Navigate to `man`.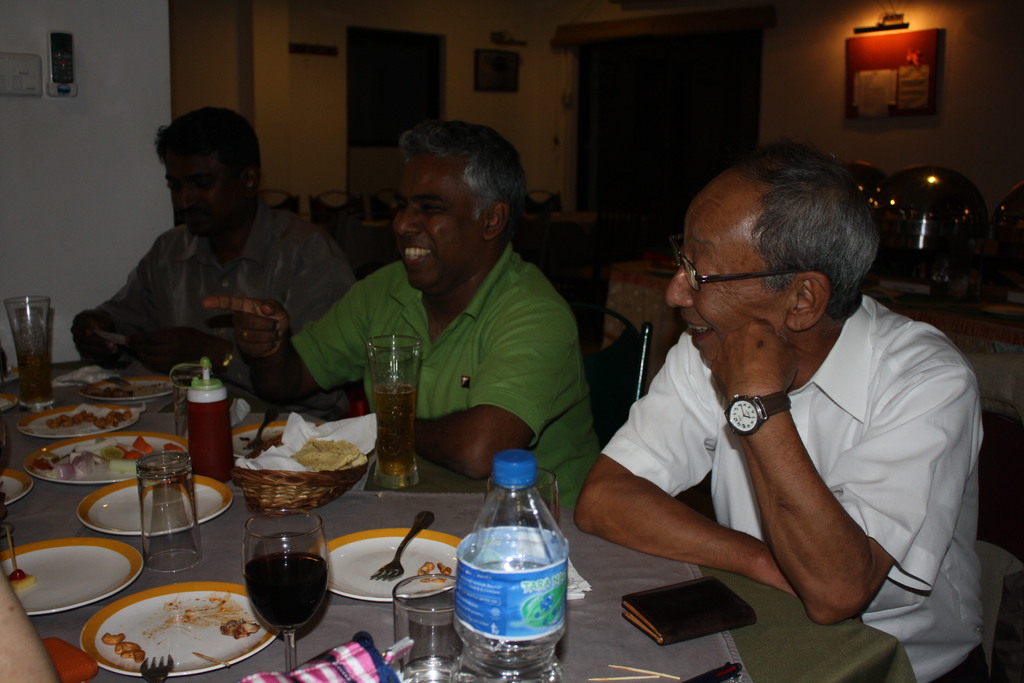
Navigation target: l=81, t=124, r=371, b=438.
